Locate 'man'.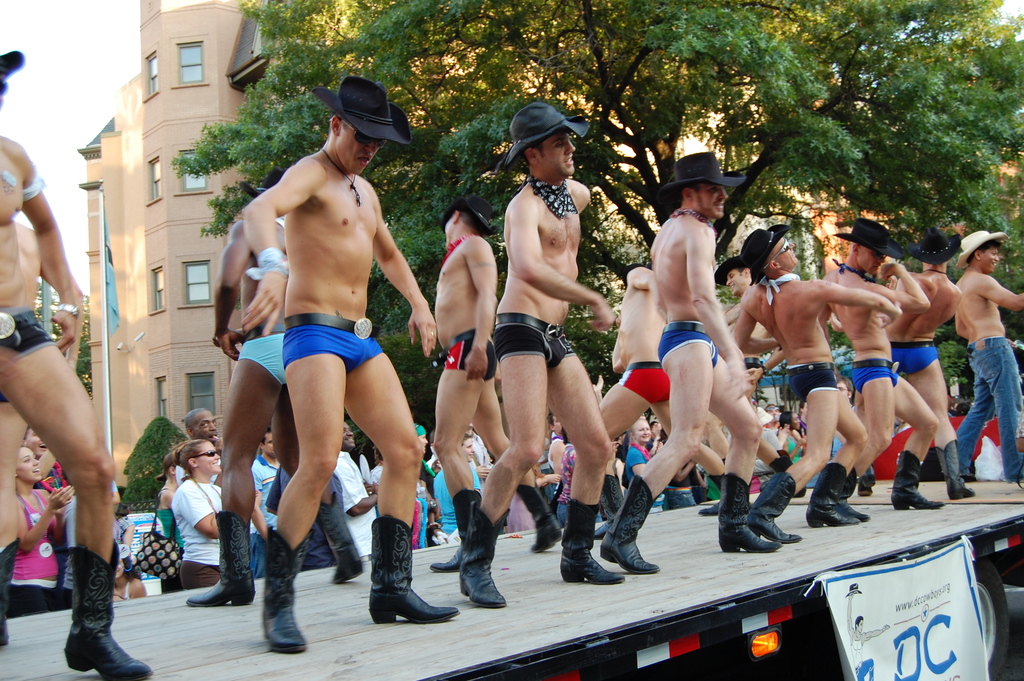
Bounding box: box(764, 398, 776, 429).
